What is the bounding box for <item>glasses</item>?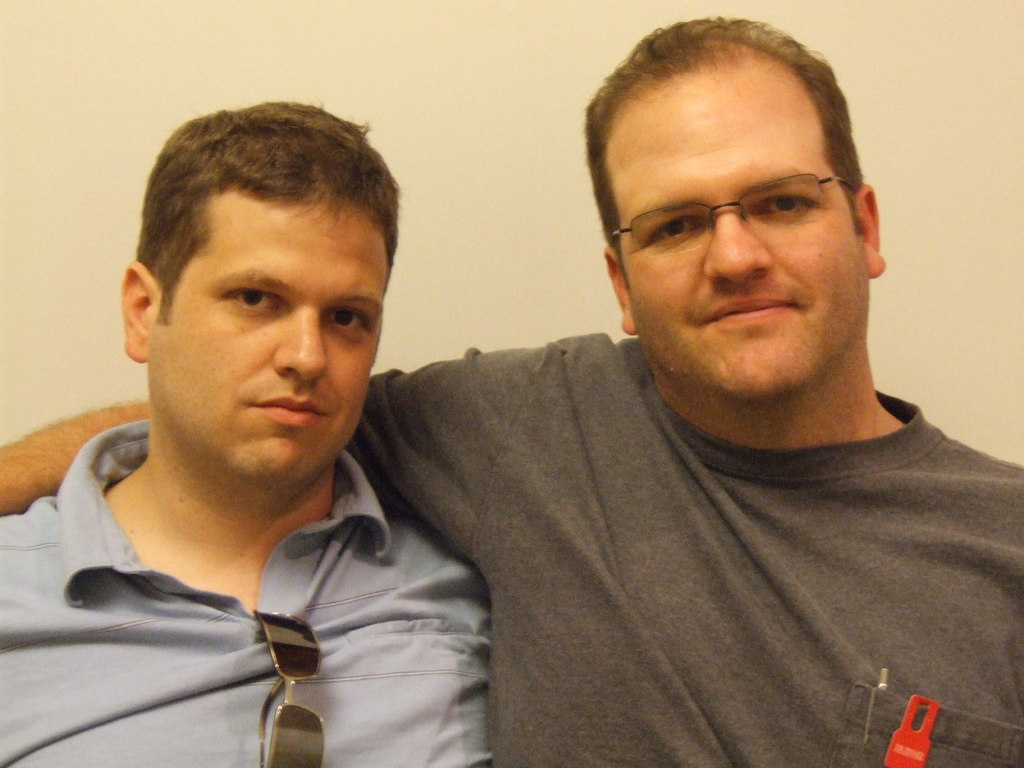
region(251, 604, 322, 767).
